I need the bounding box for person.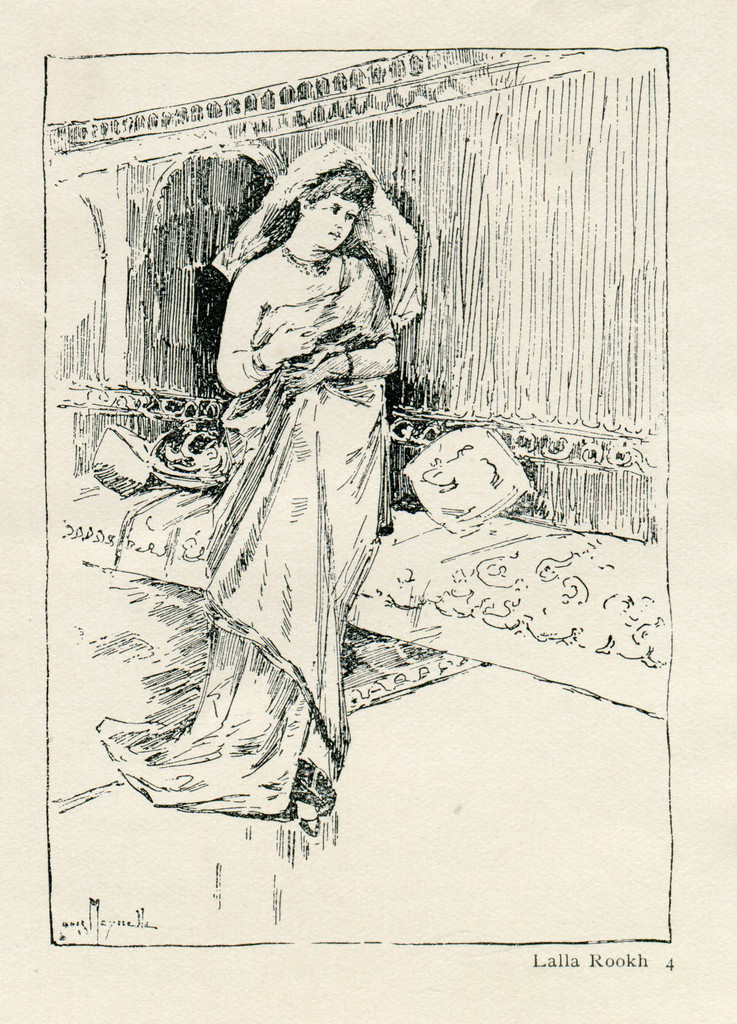
Here it is: (161, 90, 419, 812).
